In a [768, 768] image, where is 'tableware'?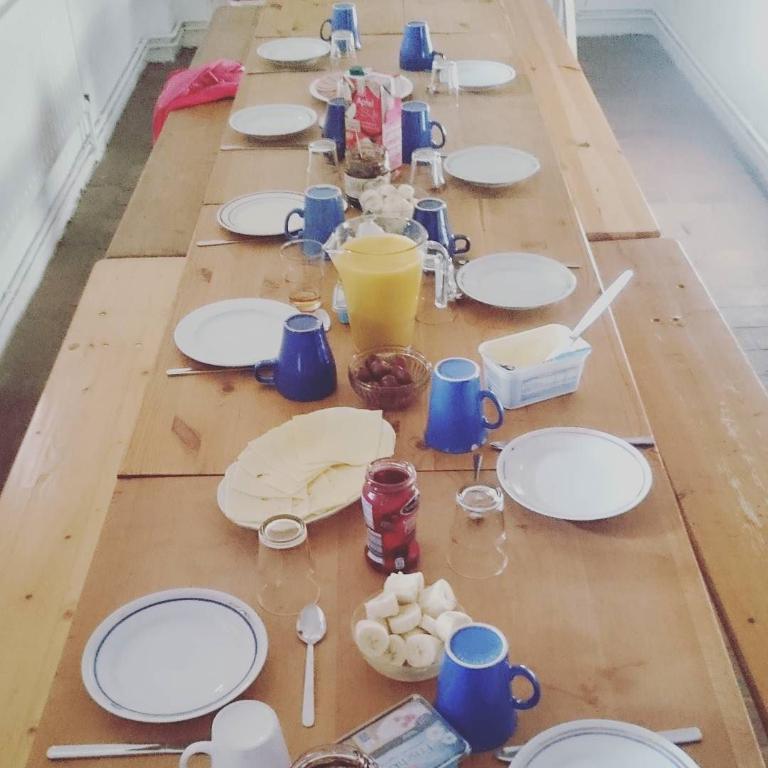
<bbox>543, 265, 636, 360</bbox>.
